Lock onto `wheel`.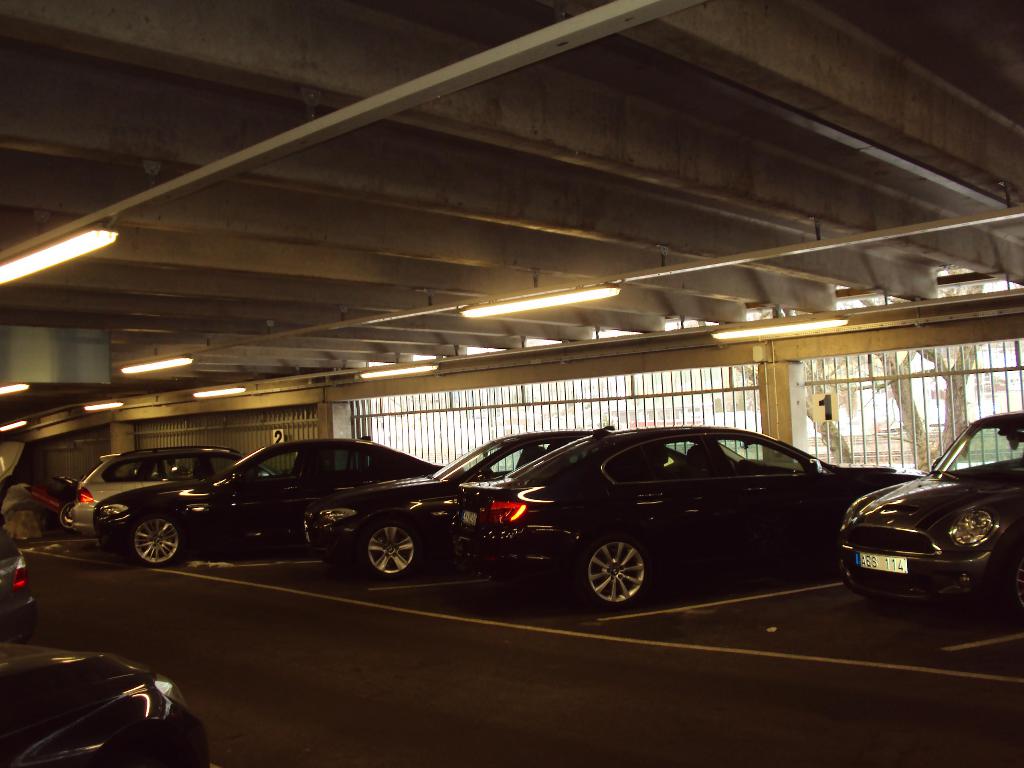
Locked: box(355, 516, 419, 579).
